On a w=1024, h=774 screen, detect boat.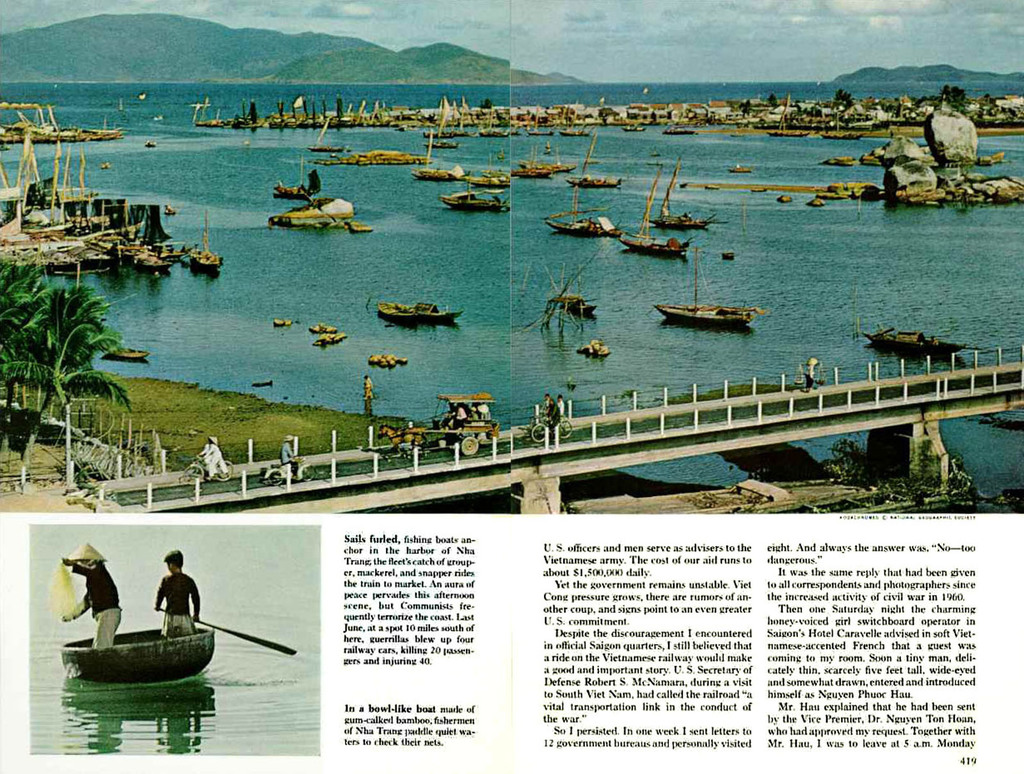
bbox=(367, 297, 461, 326).
